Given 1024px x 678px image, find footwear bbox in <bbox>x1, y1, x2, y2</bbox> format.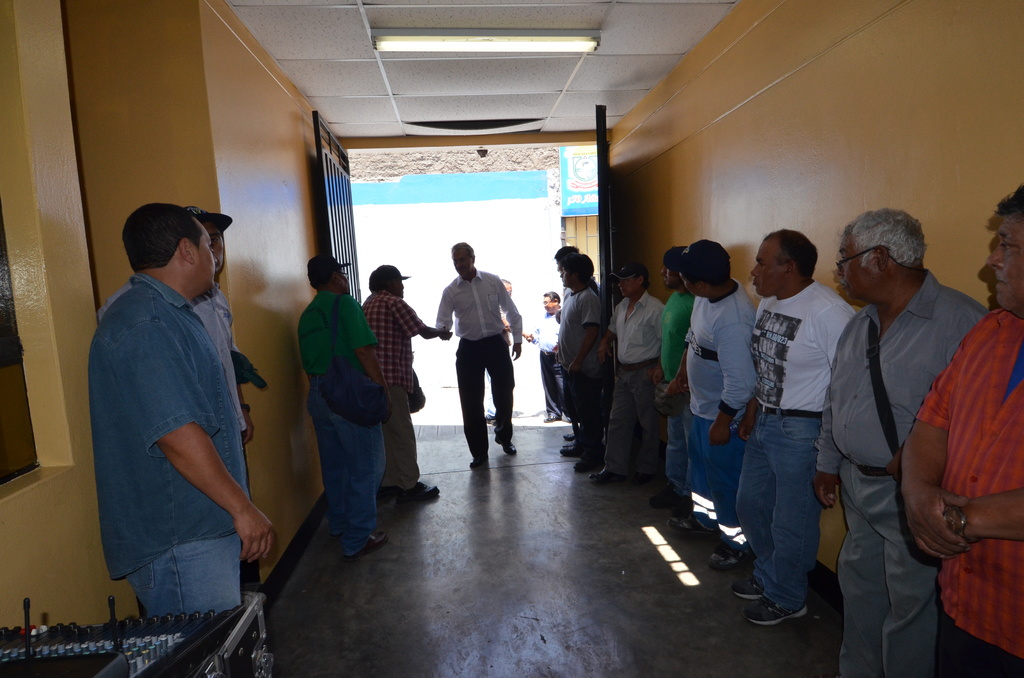
<bbox>743, 575, 817, 644</bbox>.
